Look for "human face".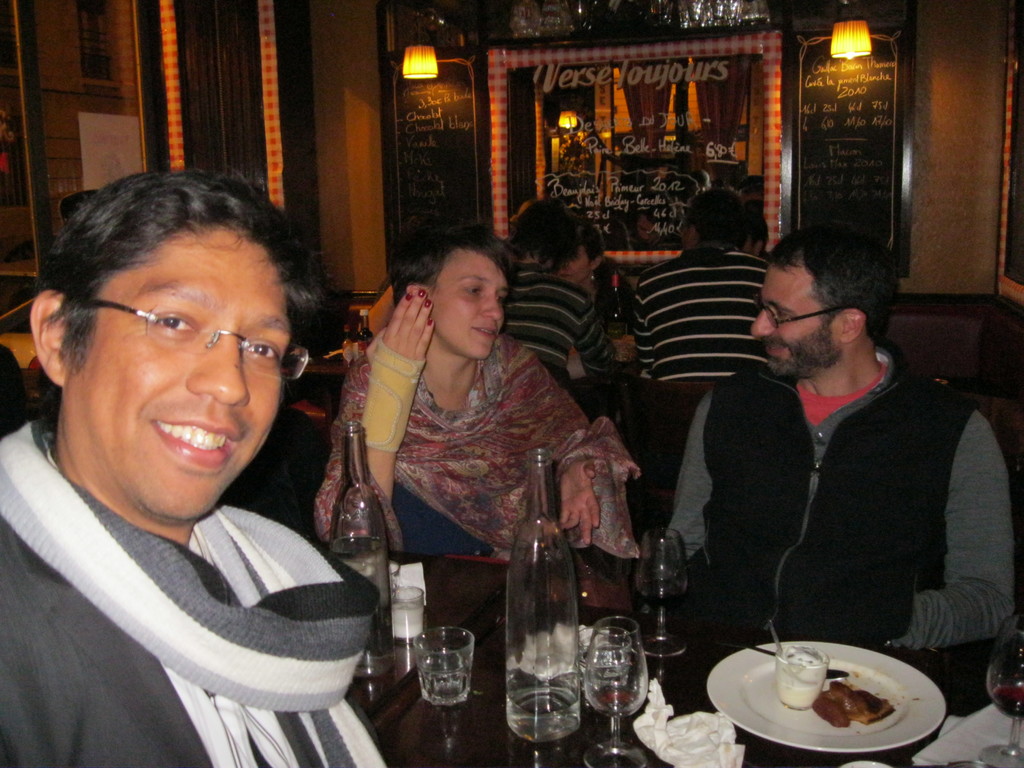
Found: <region>71, 225, 293, 521</region>.
